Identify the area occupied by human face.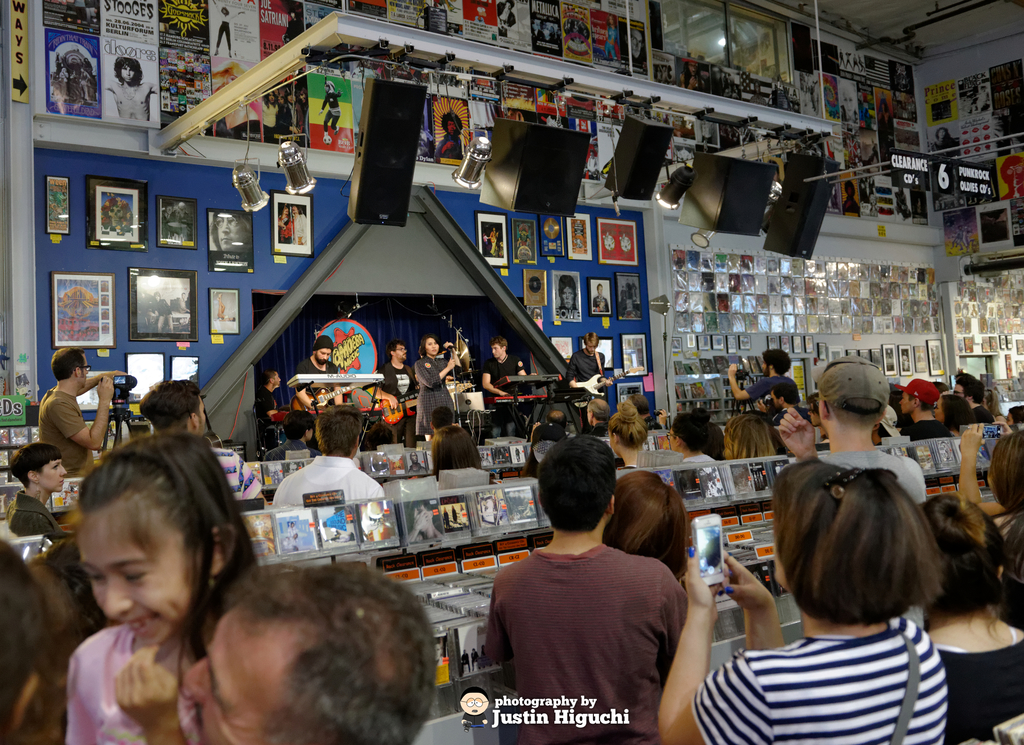
Area: (x1=424, y1=337, x2=438, y2=355).
